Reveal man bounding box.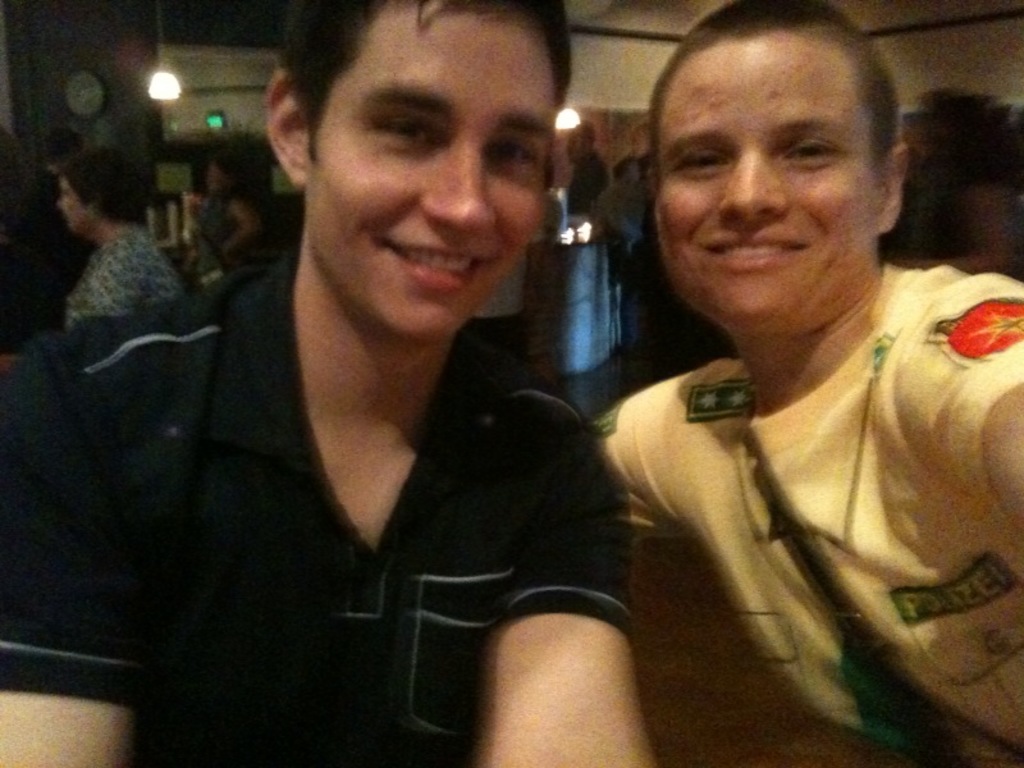
Revealed: left=0, top=0, right=666, bottom=767.
